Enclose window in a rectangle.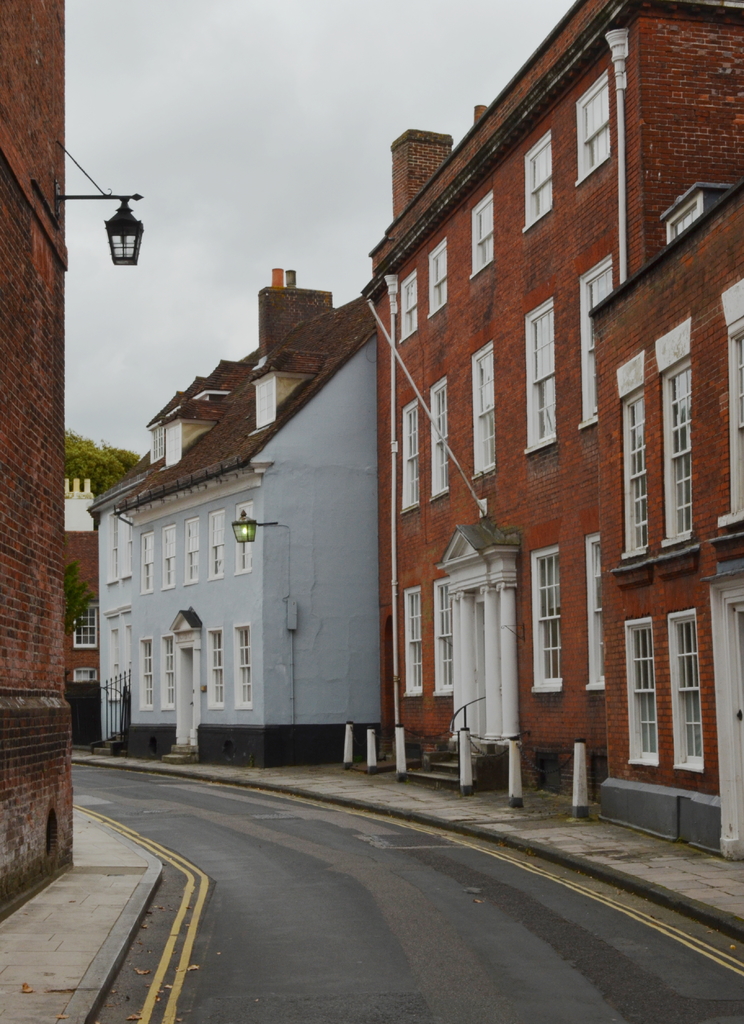
<bbox>720, 271, 743, 522</bbox>.
